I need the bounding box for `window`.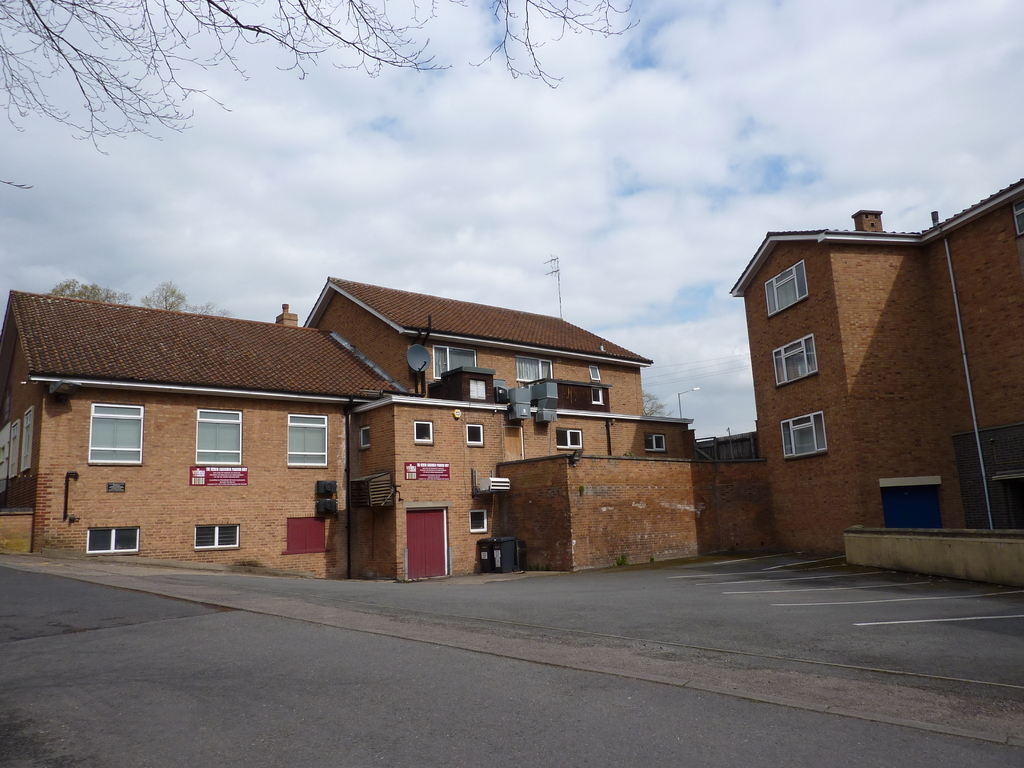
Here it is: (590, 365, 602, 381).
